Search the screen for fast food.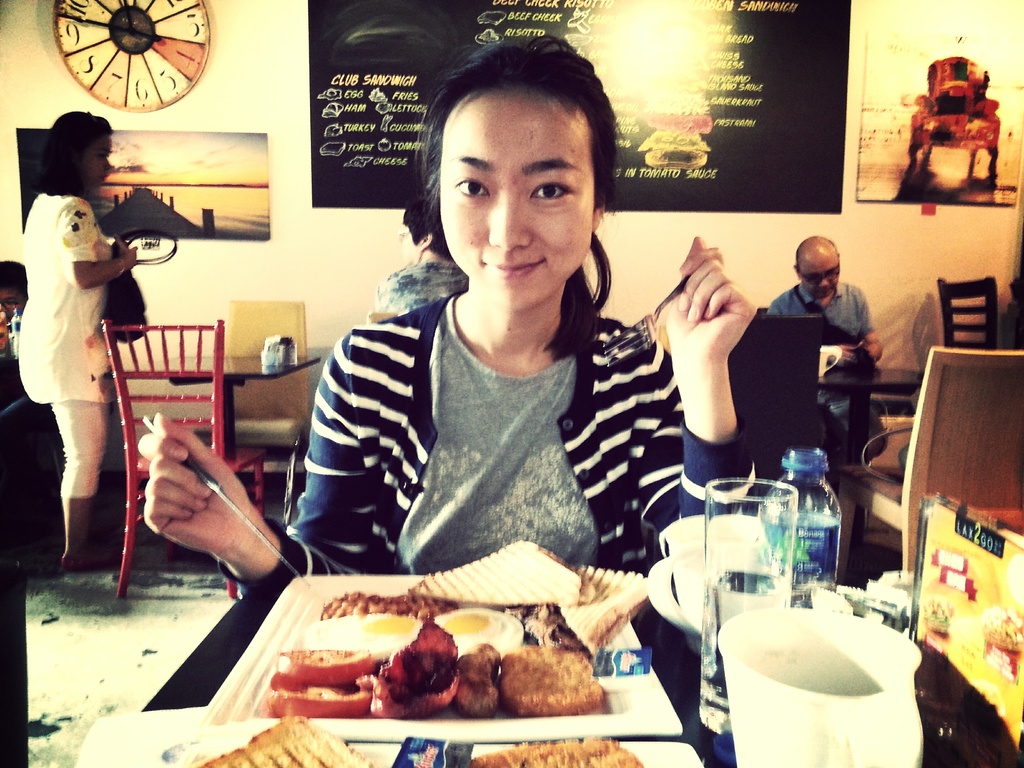
Found at left=406, top=536, right=596, bottom=607.
